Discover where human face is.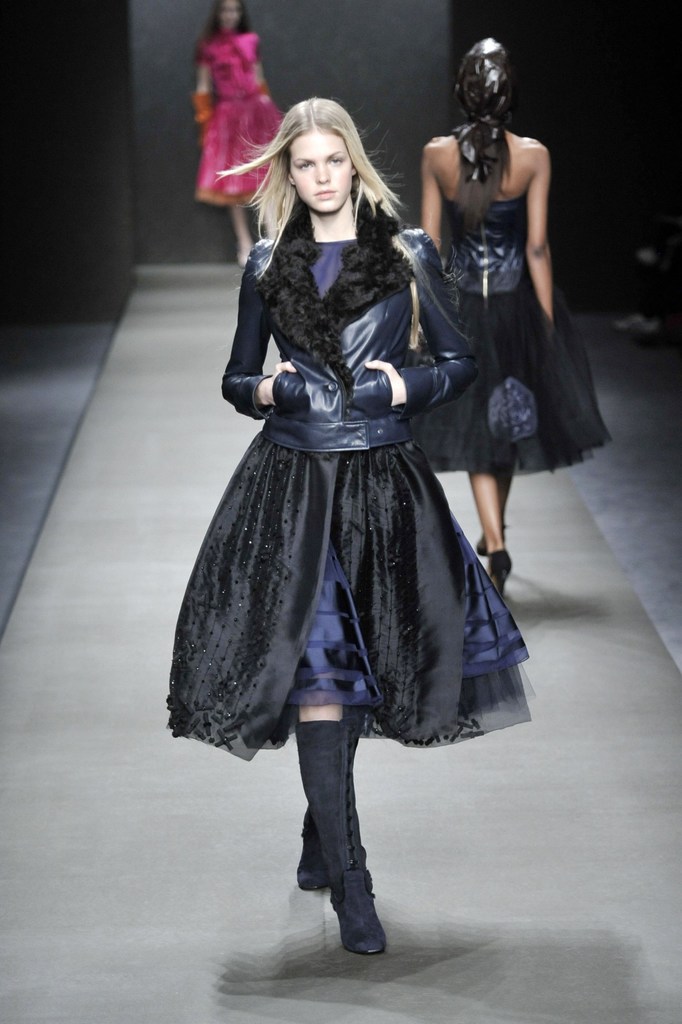
Discovered at BBox(289, 131, 352, 214).
